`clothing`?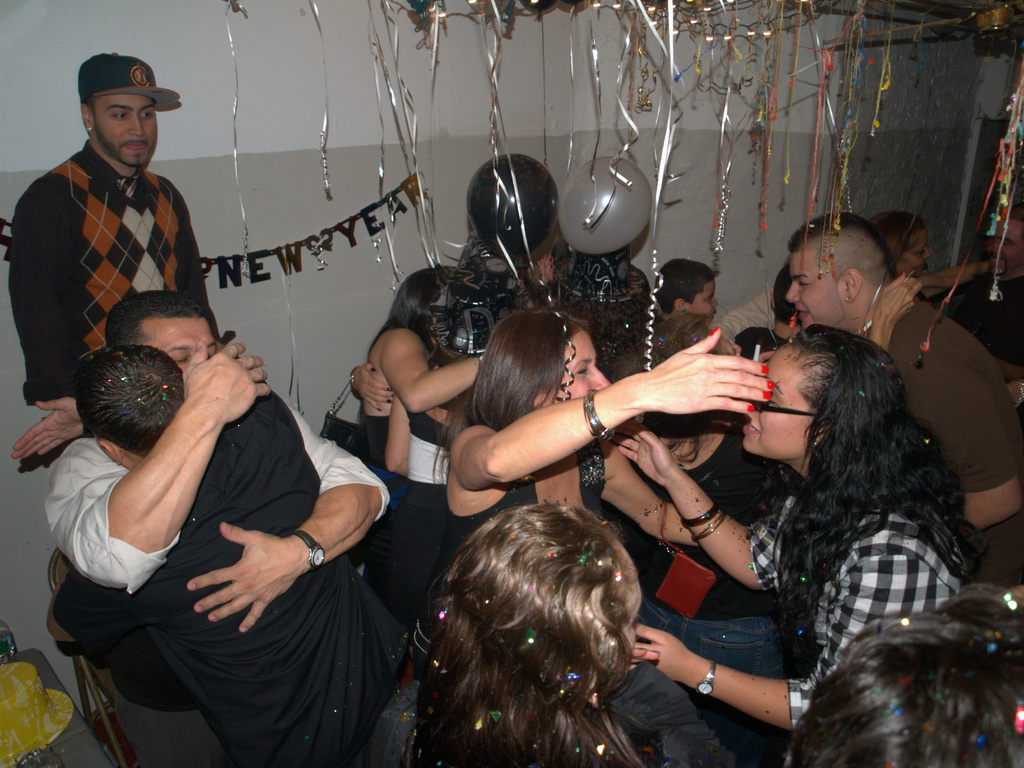
Rect(57, 384, 422, 767)
